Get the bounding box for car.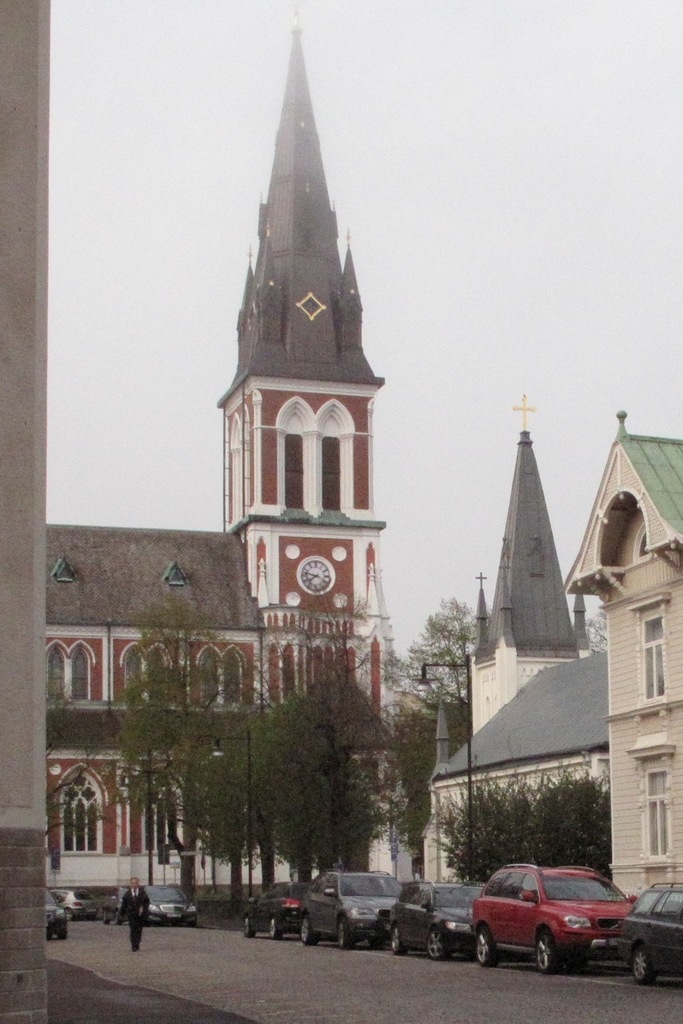
238:880:298:935.
